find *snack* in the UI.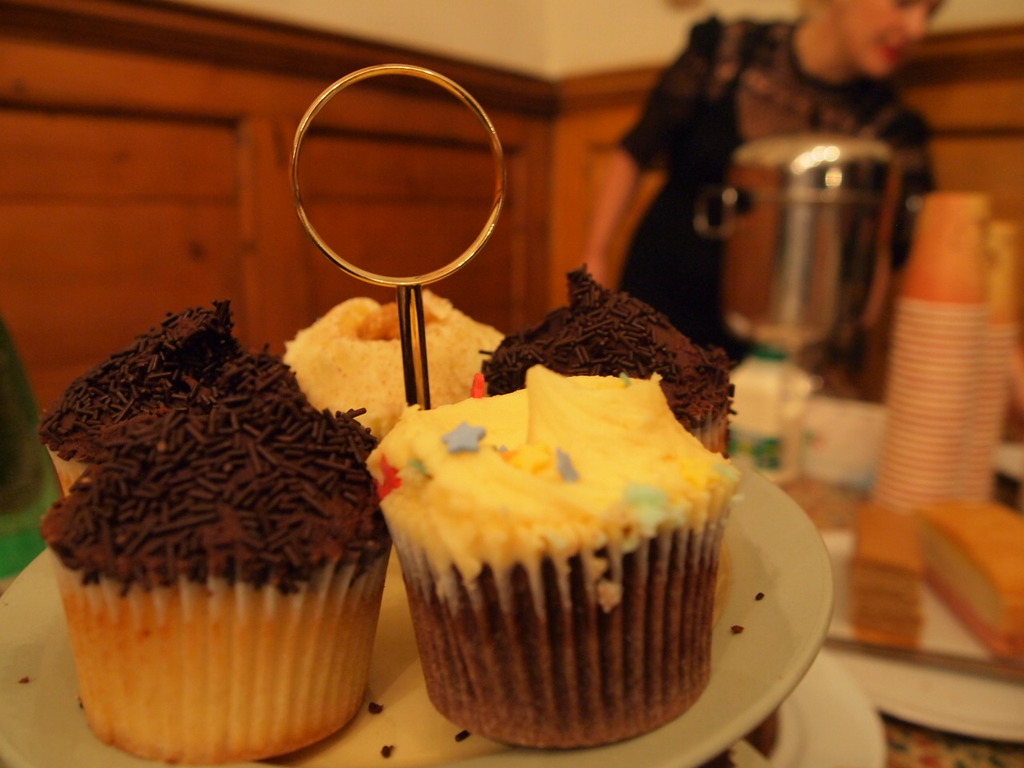
UI element at 478/264/738/460.
